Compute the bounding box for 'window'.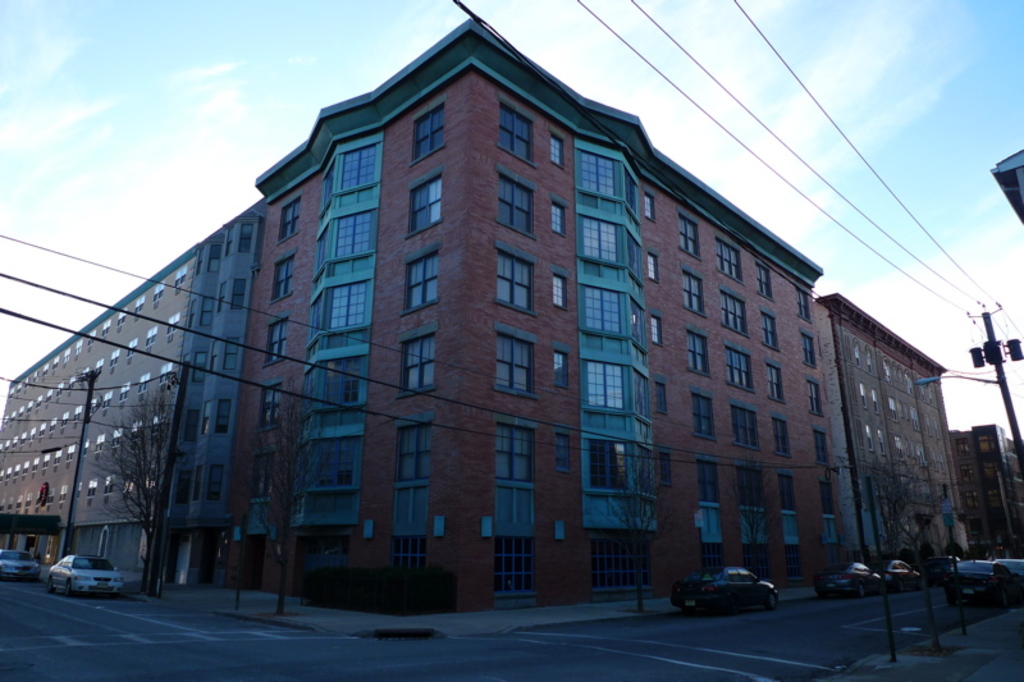
BBox(276, 194, 308, 246).
